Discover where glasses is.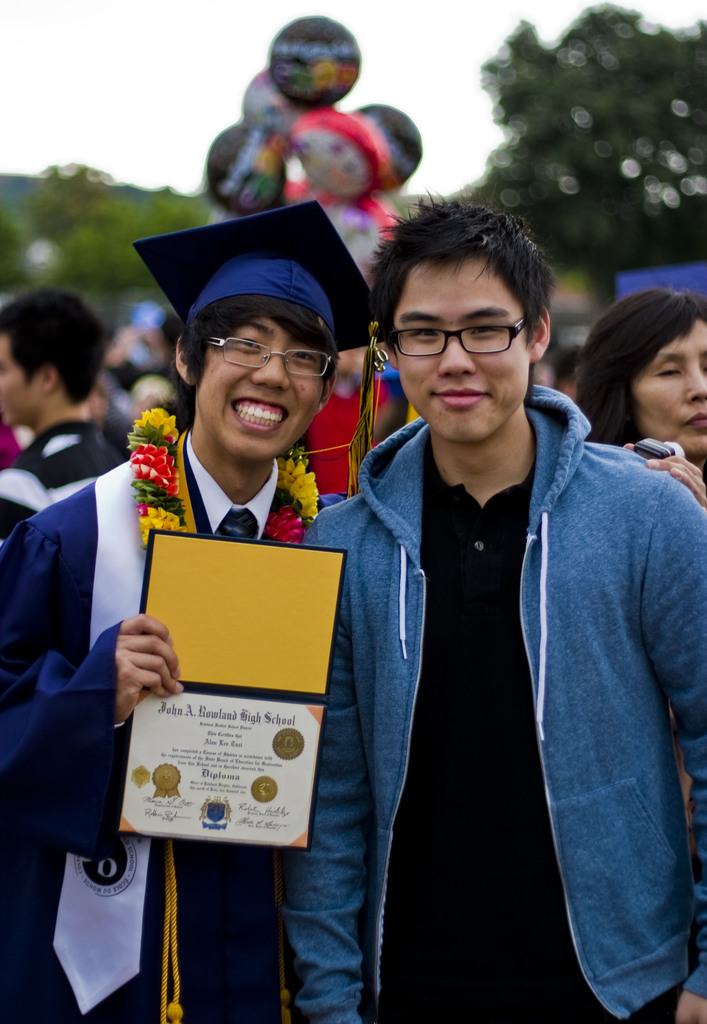
Discovered at box(384, 314, 531, 354).
